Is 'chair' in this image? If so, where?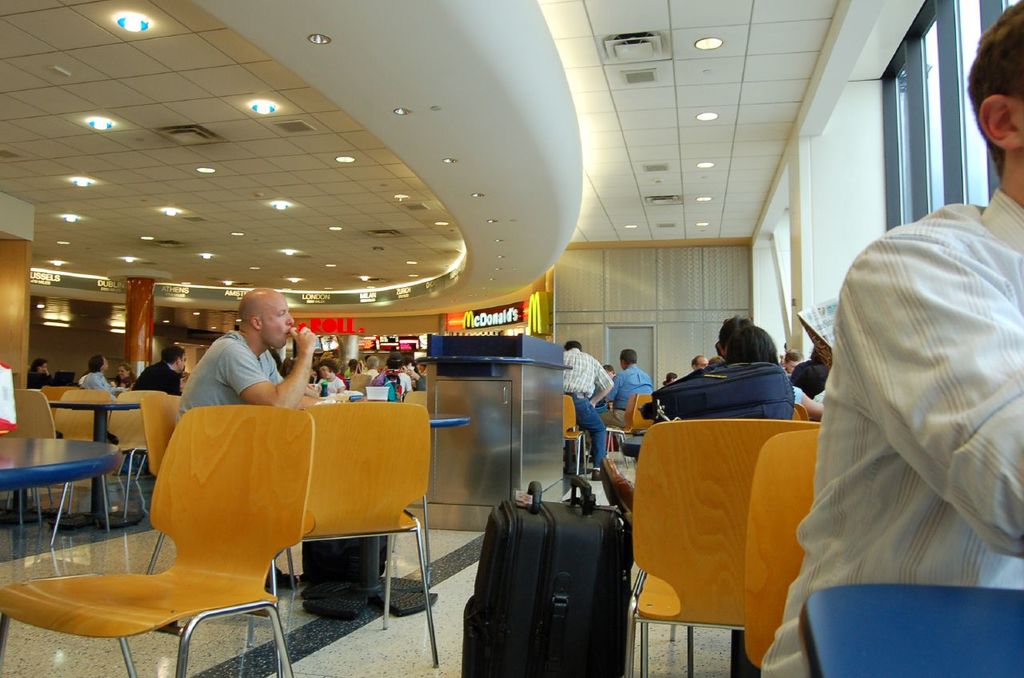
Yes, at locate(0, 389, 62, 523).
